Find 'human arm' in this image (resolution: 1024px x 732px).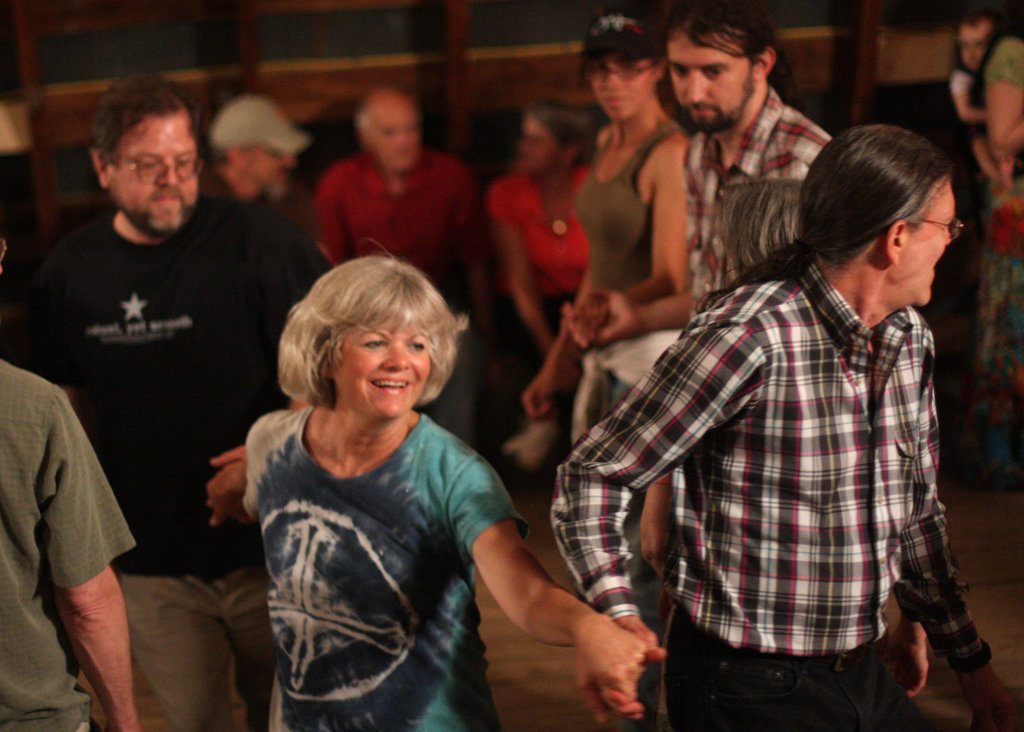
detection(206, 416, 264, 527).
